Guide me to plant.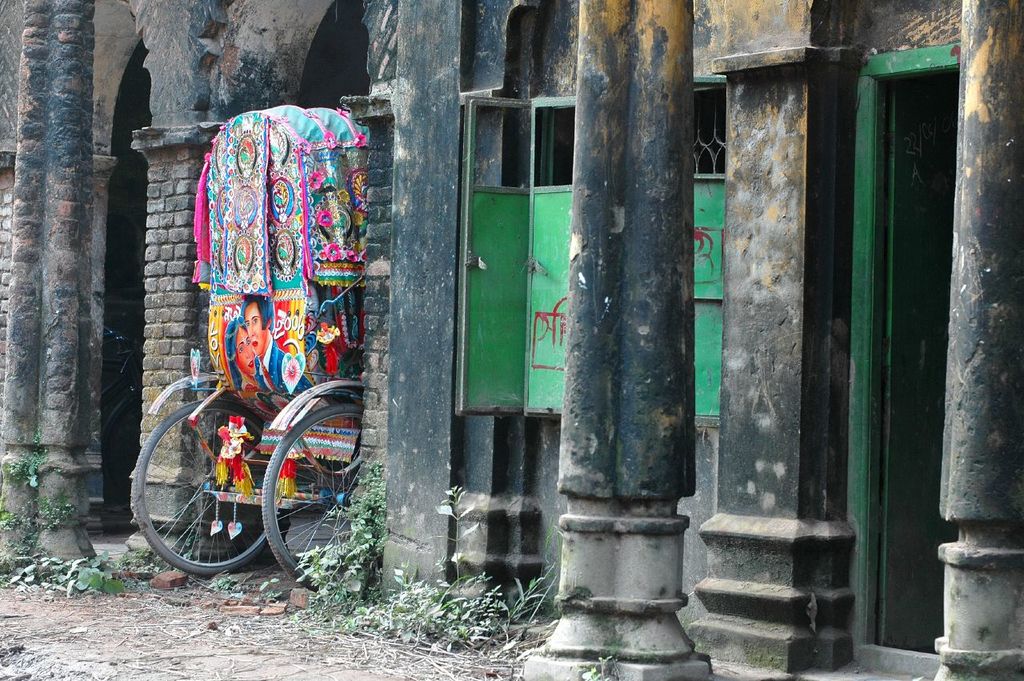
Guidance: [118,533,162,571].
